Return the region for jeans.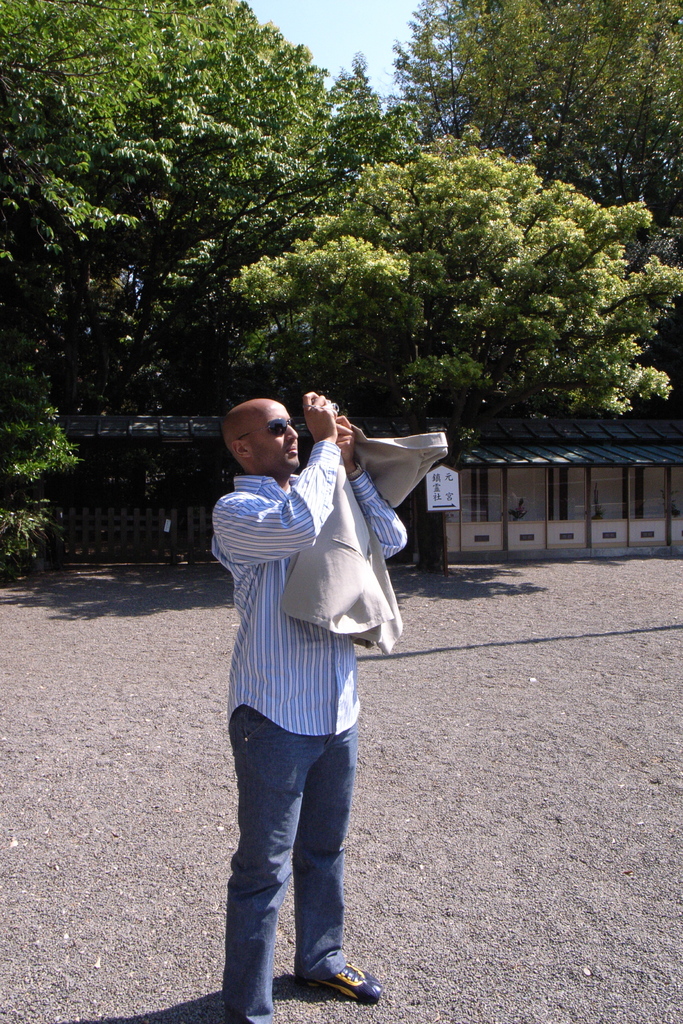
223:704:360:1016.
